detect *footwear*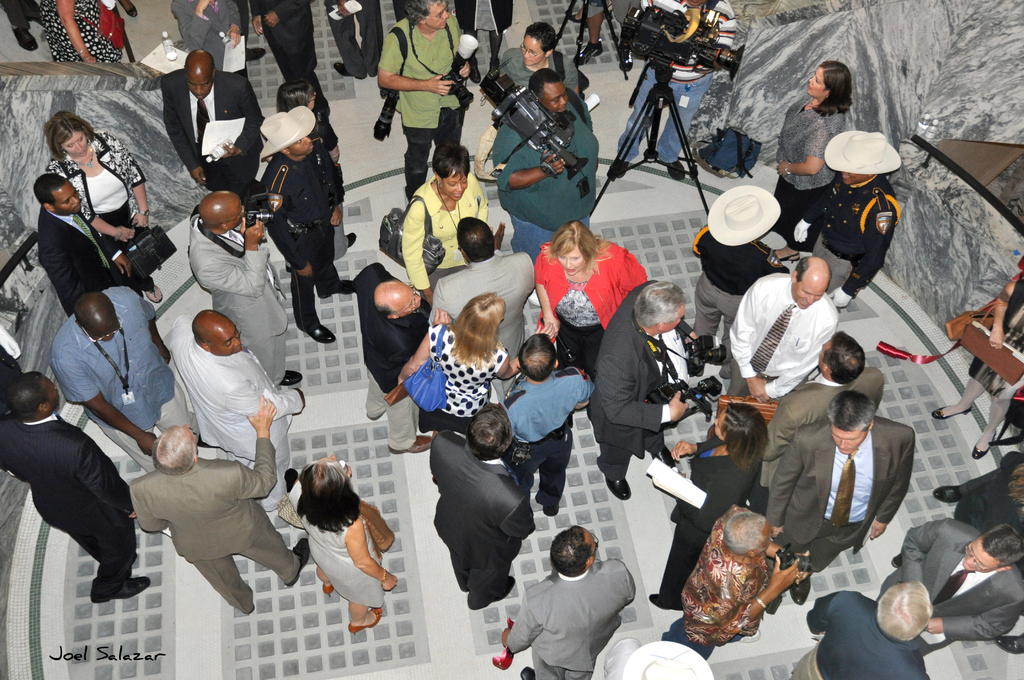
332:62:364:82
